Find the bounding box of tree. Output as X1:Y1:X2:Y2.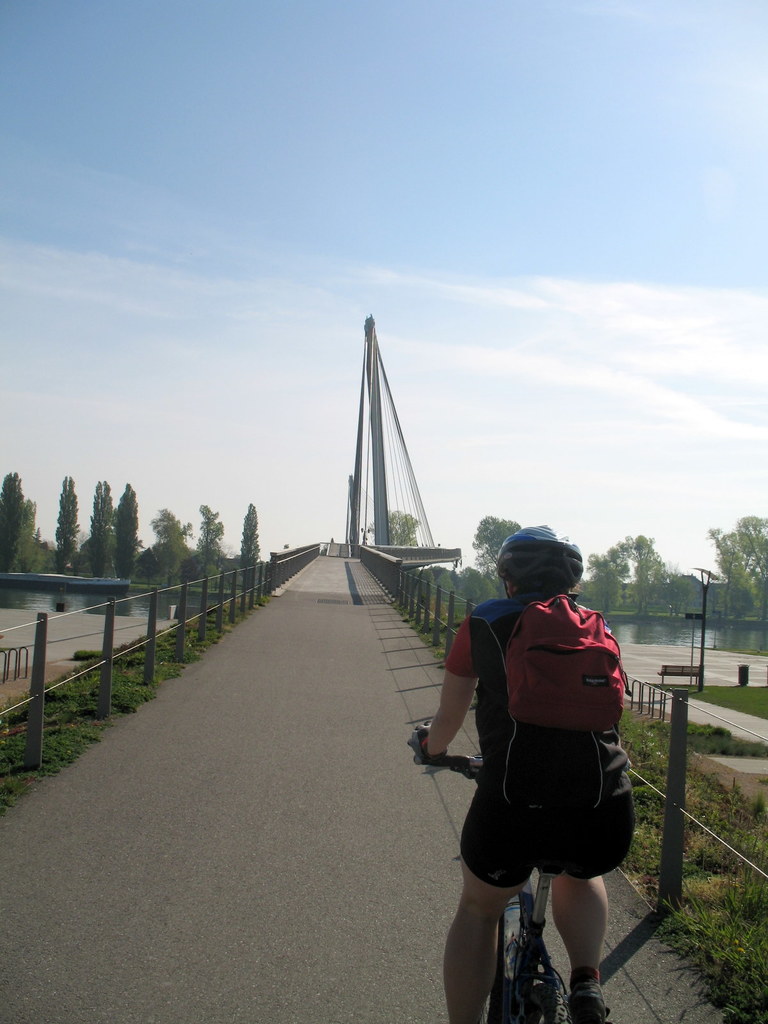
368:510:415:543.
